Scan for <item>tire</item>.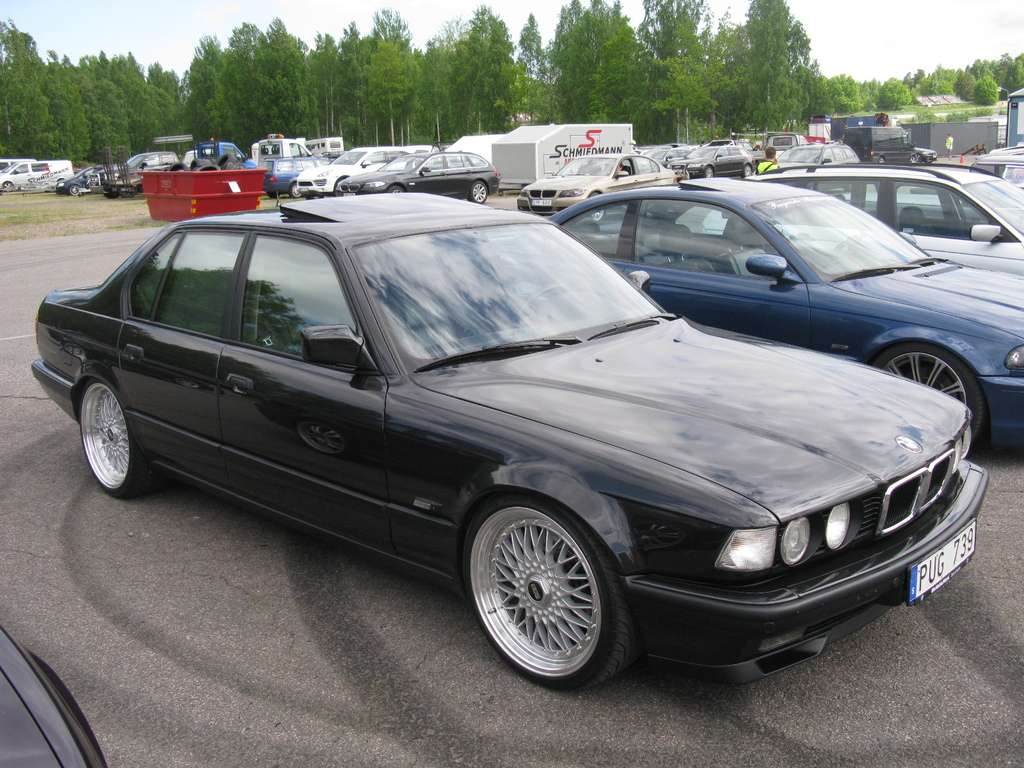
Scan result: select_region(865, 342, 986, 447).
